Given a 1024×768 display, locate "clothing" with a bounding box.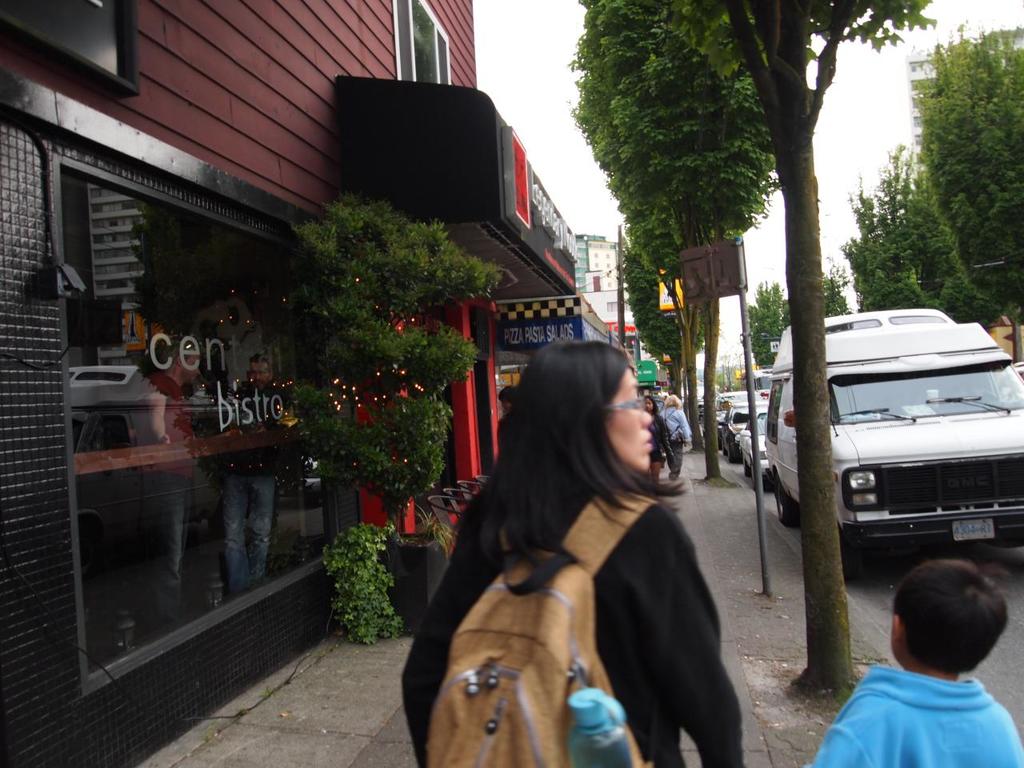
Located: 800 662 1022 767.
